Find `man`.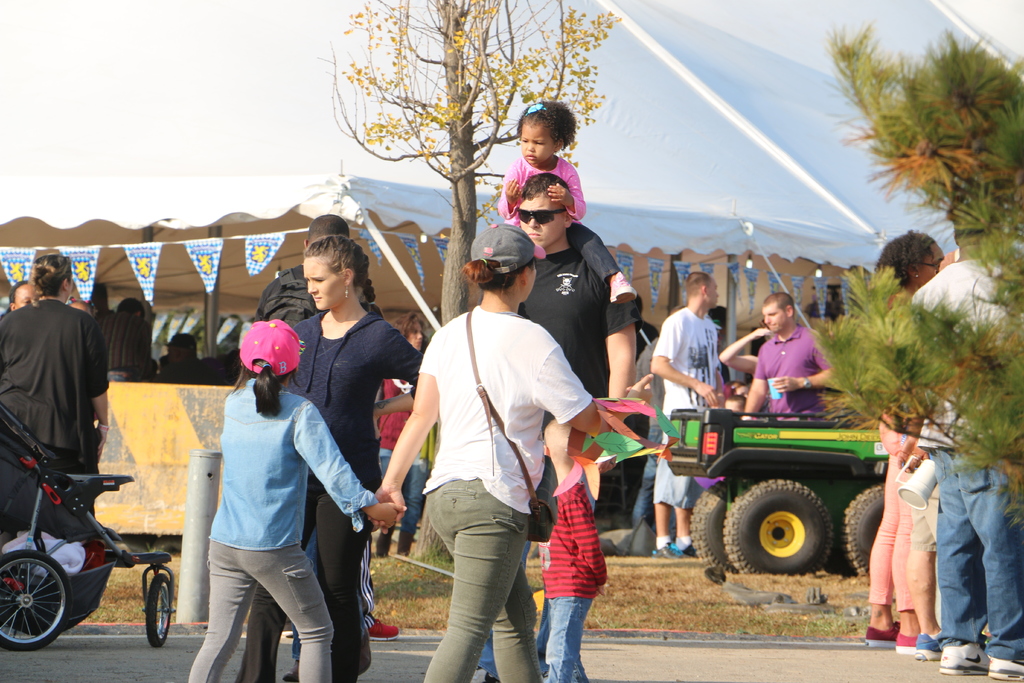
box=[631, 300, 678, 539].
